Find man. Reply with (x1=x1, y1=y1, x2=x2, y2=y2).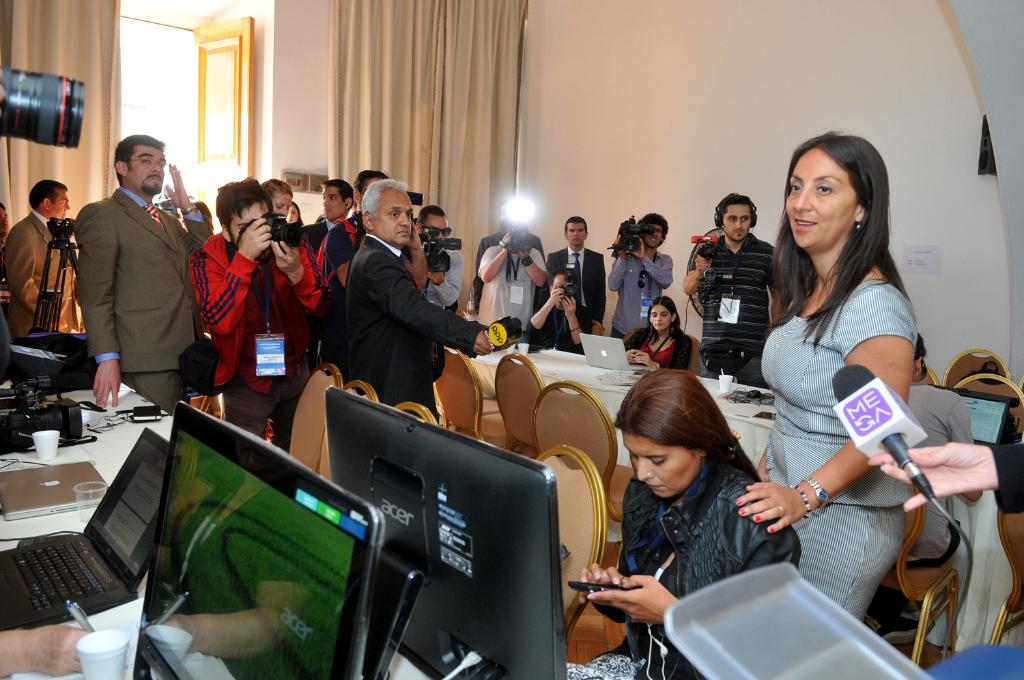
(x1=289, y1=178, x2=353, y2=250).
